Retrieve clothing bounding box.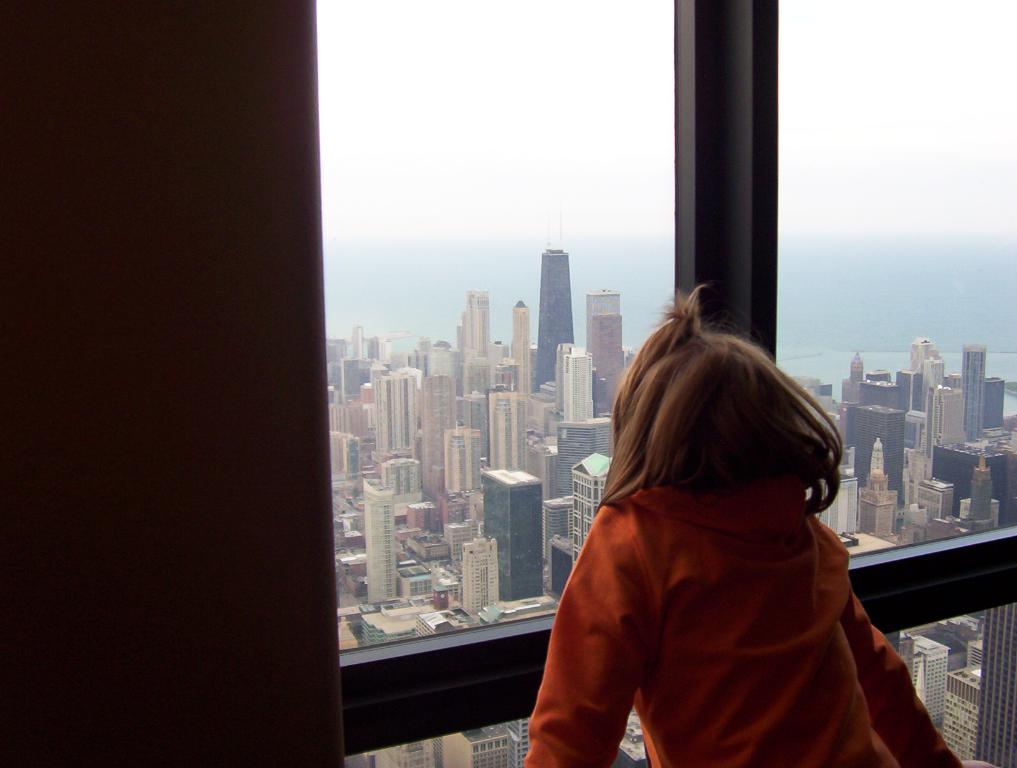
Bounding box: (left=523, top=477, right=962, bottom=767).
